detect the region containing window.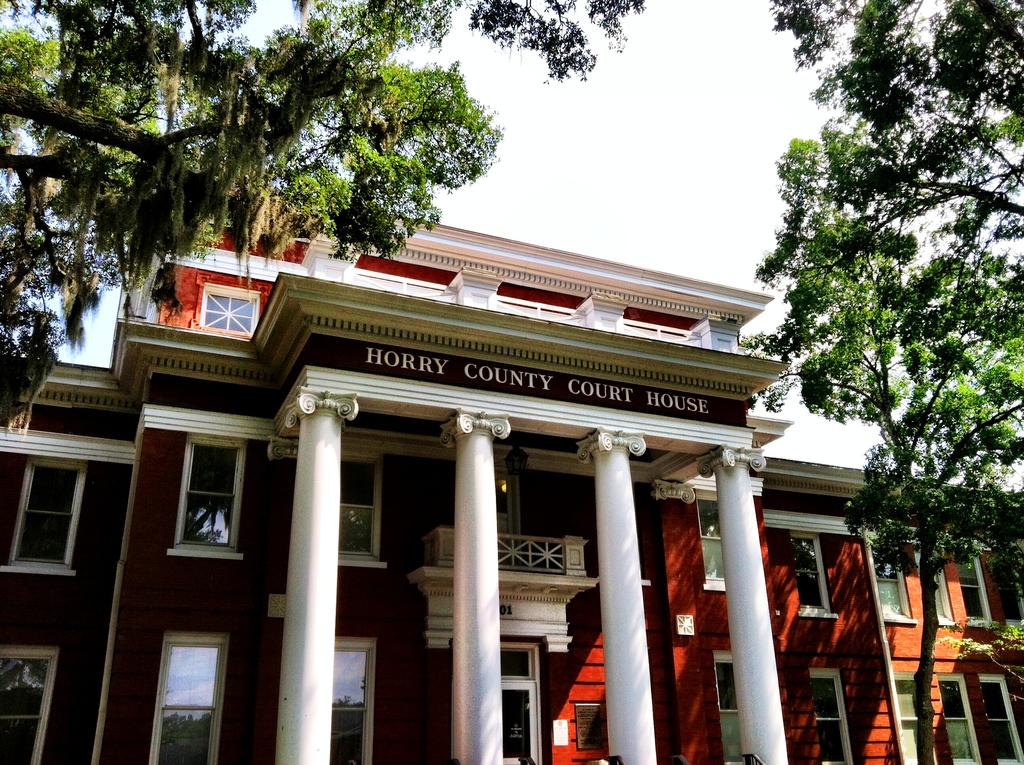
box(168, 432, 250, 557).
